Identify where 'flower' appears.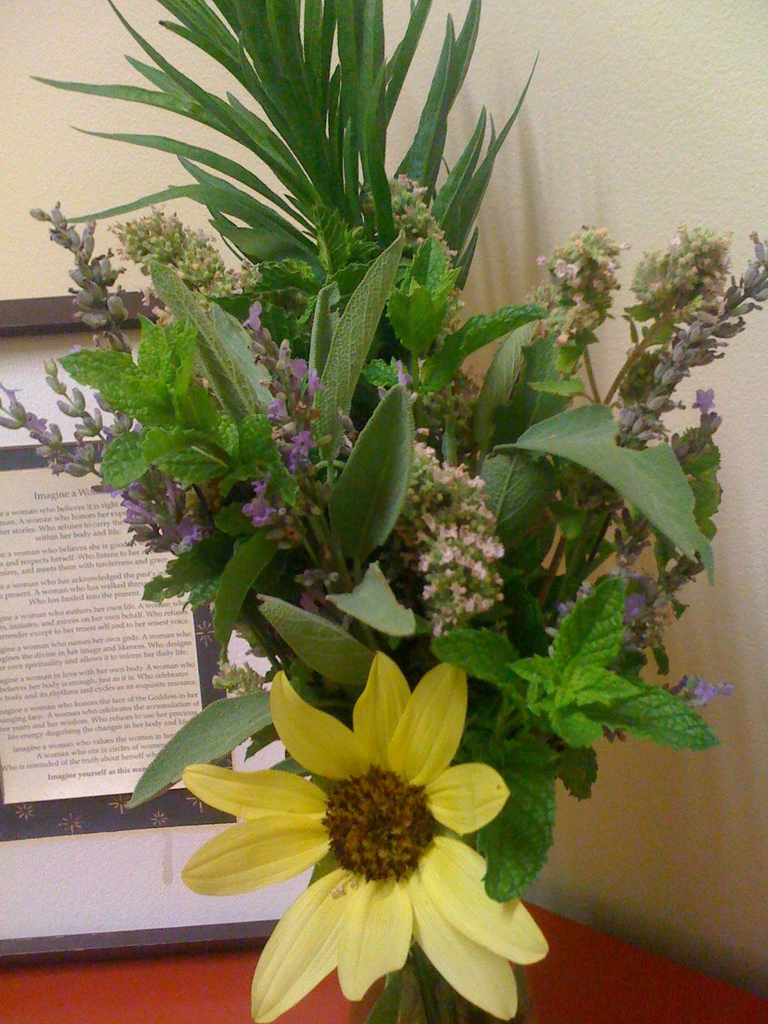
Appears at crop(659, 682, 734, 706).
